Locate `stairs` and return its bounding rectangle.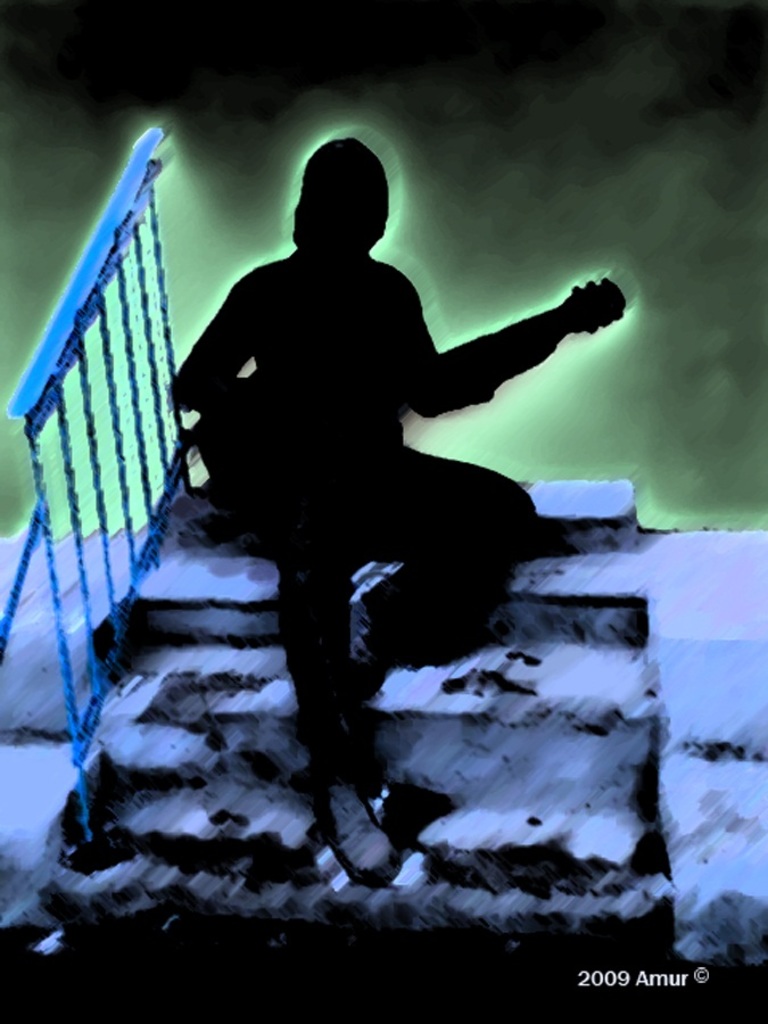
(34,473,683,1023).
